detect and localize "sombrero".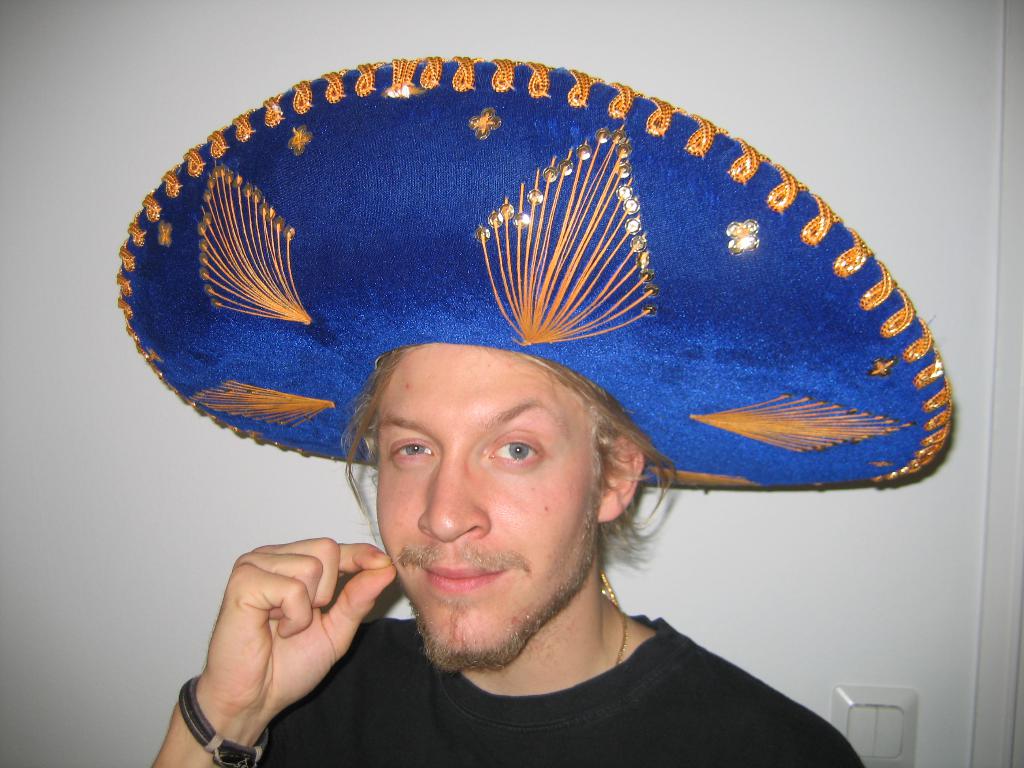
Localized at box(113, 52, 954, 483).
